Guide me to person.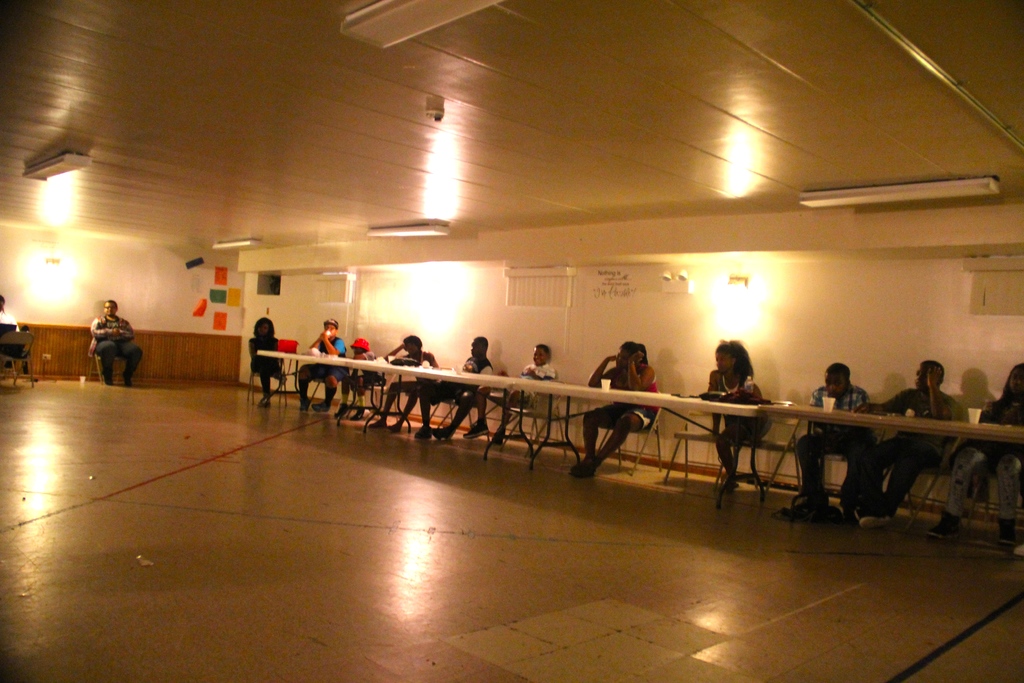
Guidance: <bbox>0, 283, 31, 377</bbox>.
